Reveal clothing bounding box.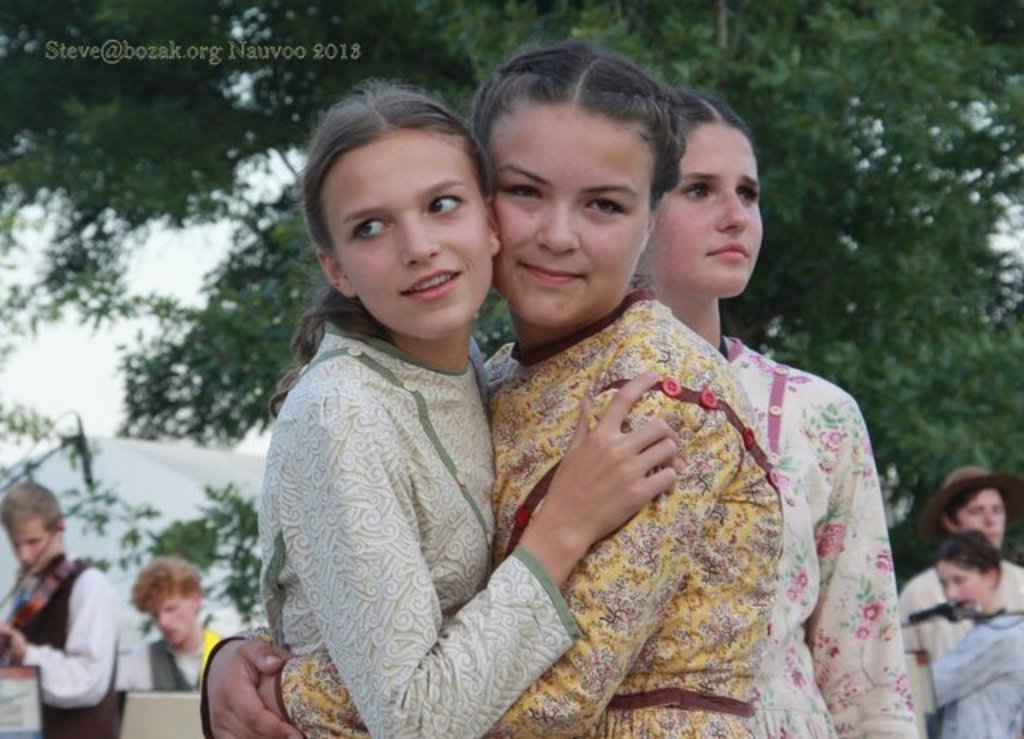
Revealed: (915,606,1022,737).
